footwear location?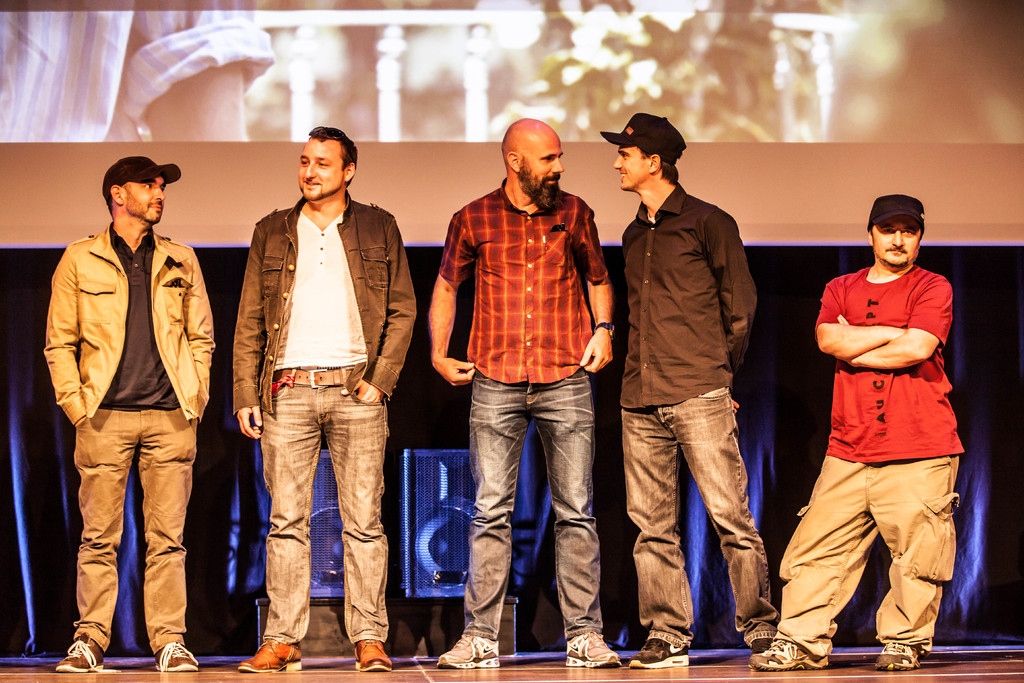
747, 633, 838, 671
